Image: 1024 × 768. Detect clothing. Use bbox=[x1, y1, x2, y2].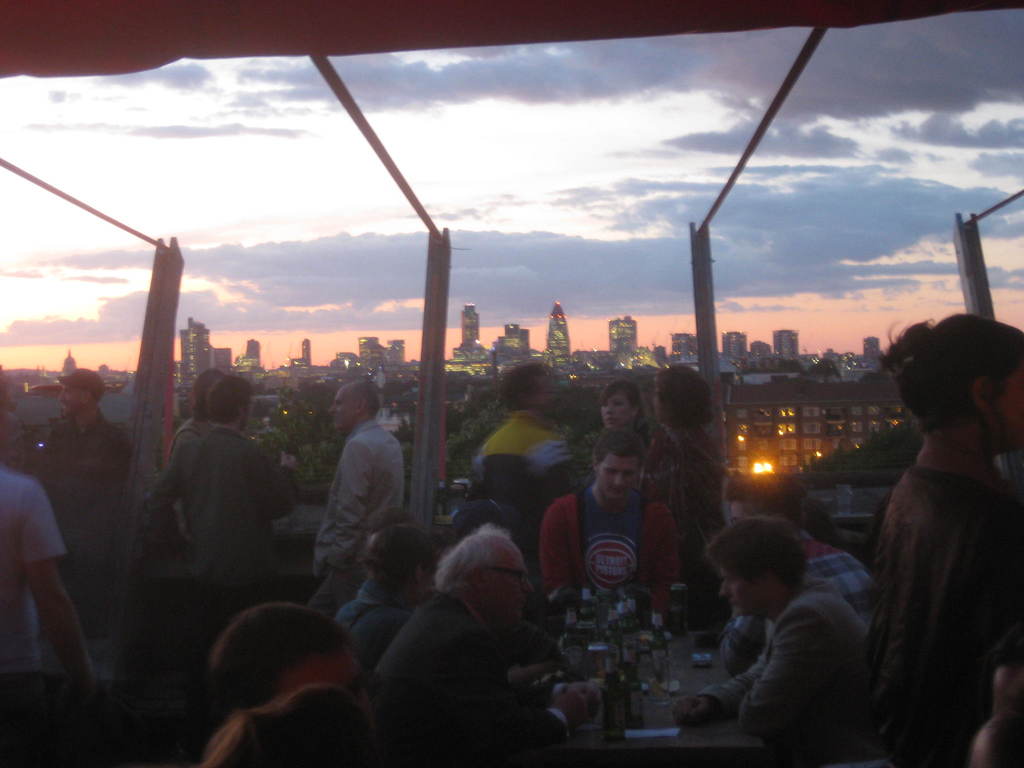
bbox=[465, 408, 571, 524].
